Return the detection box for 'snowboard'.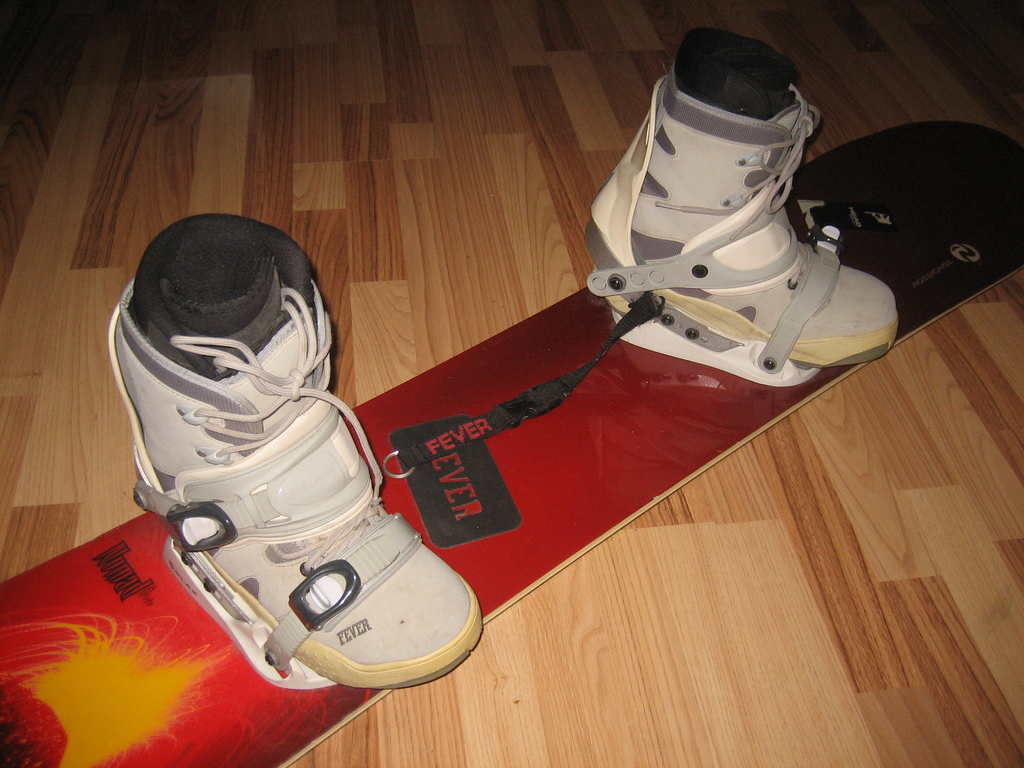
3,122,1023,767.
